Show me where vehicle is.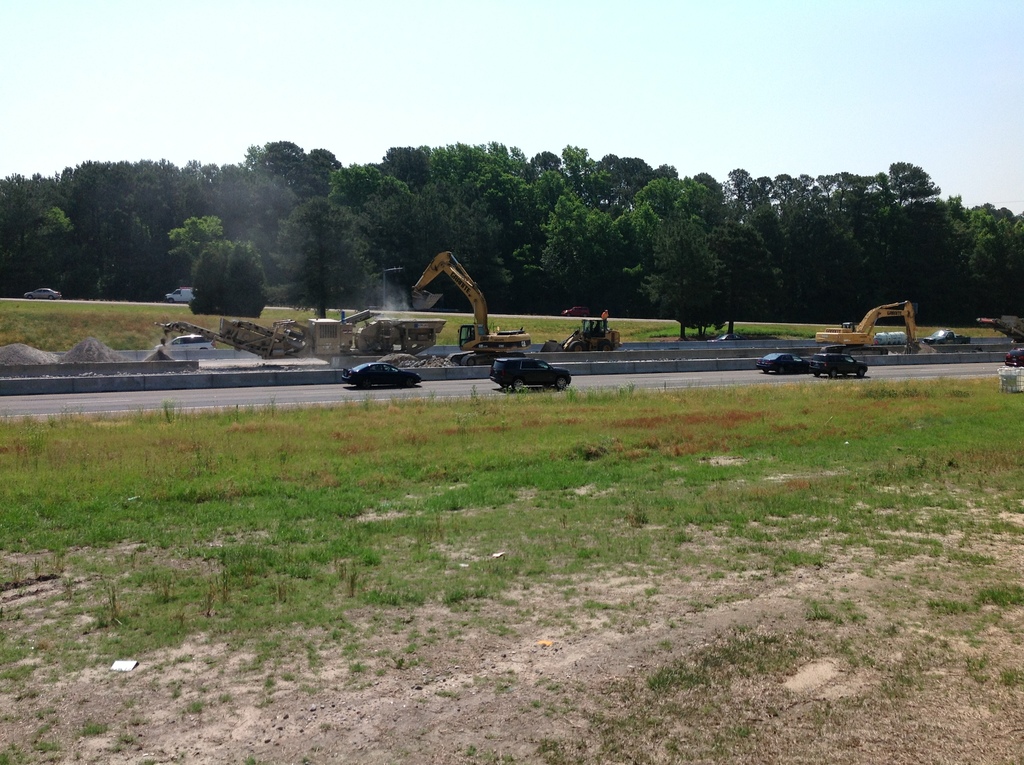
vehicle is at (339, 361, 423, 387).
